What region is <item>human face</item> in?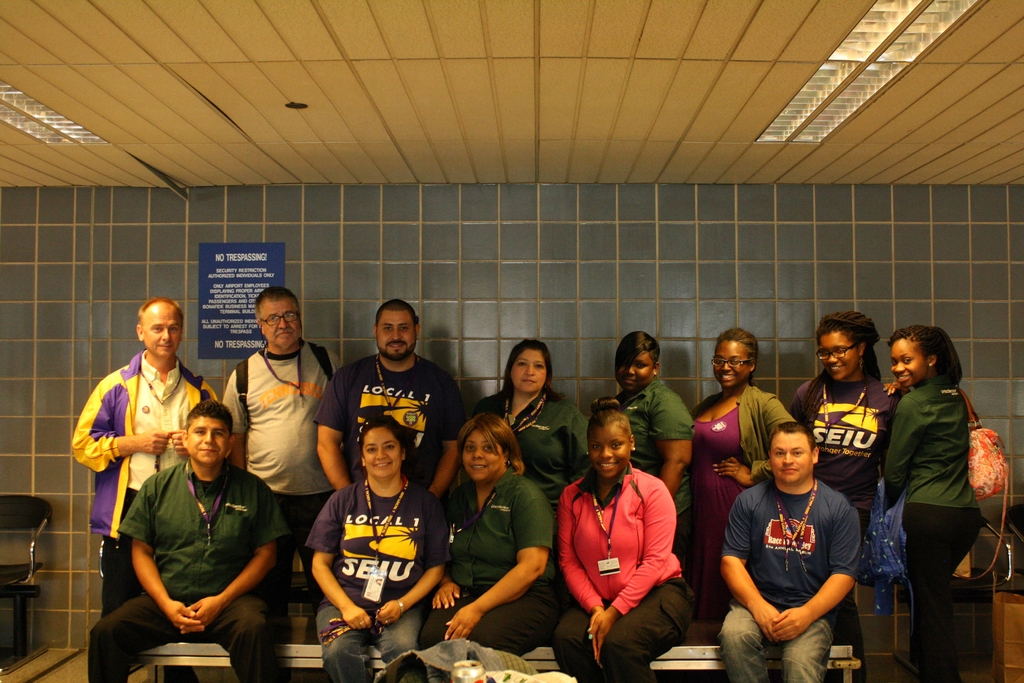
[614, 348, 654, 391].
